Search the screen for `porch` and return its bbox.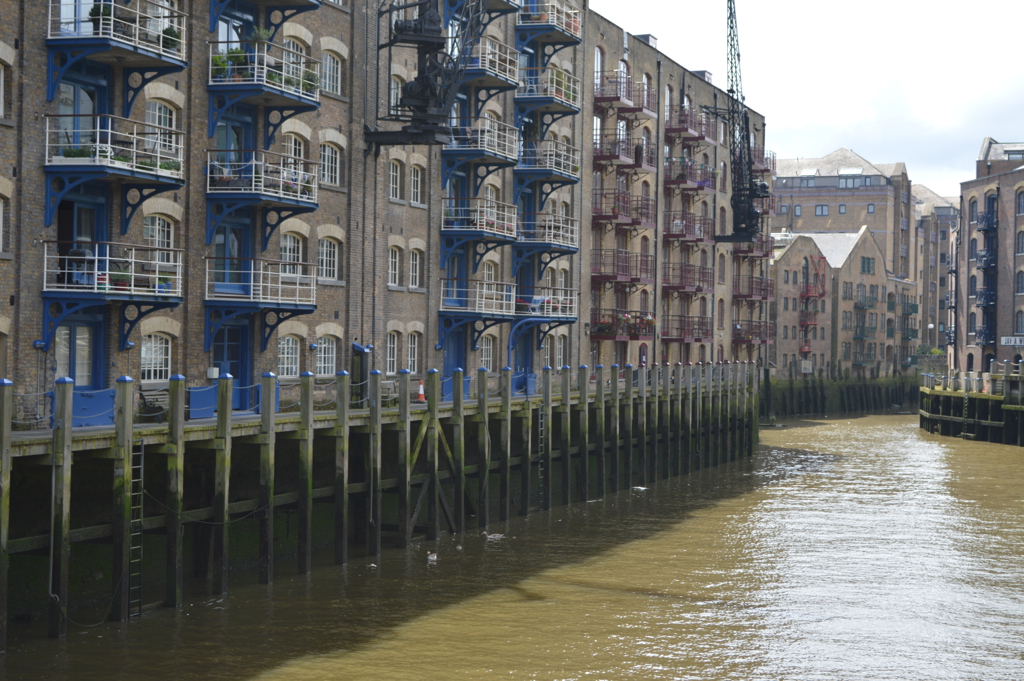
Found: crop(658, 114, 728, 148).
